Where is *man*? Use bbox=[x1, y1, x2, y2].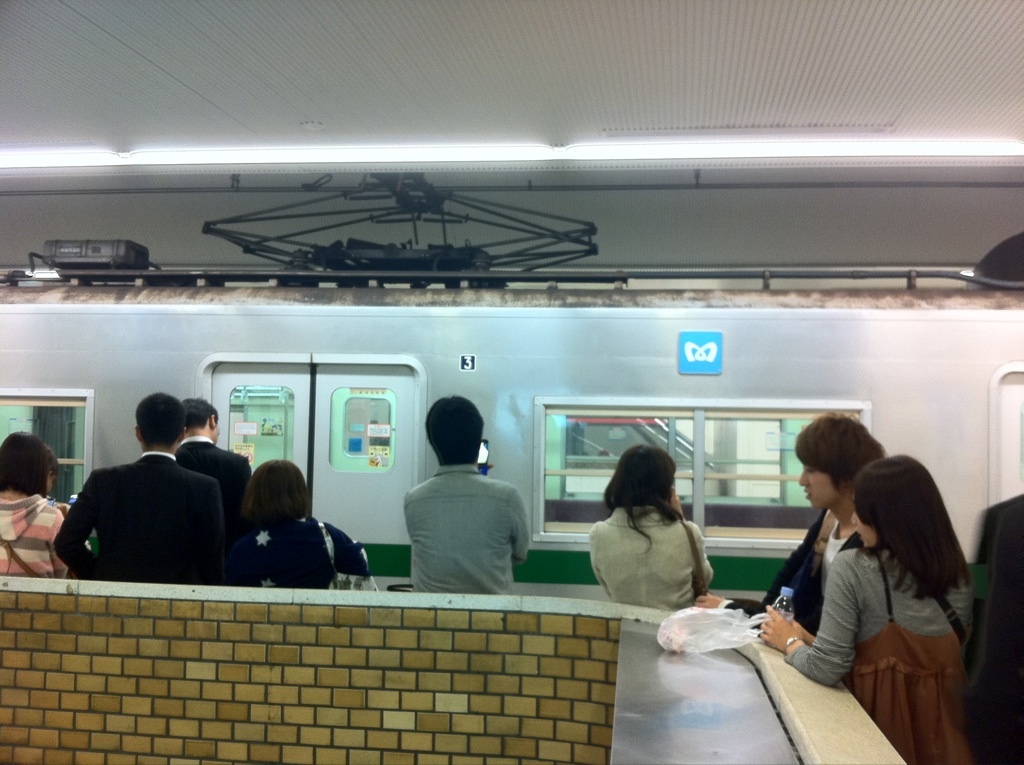
bbox=[52, 387, 227, 578].
